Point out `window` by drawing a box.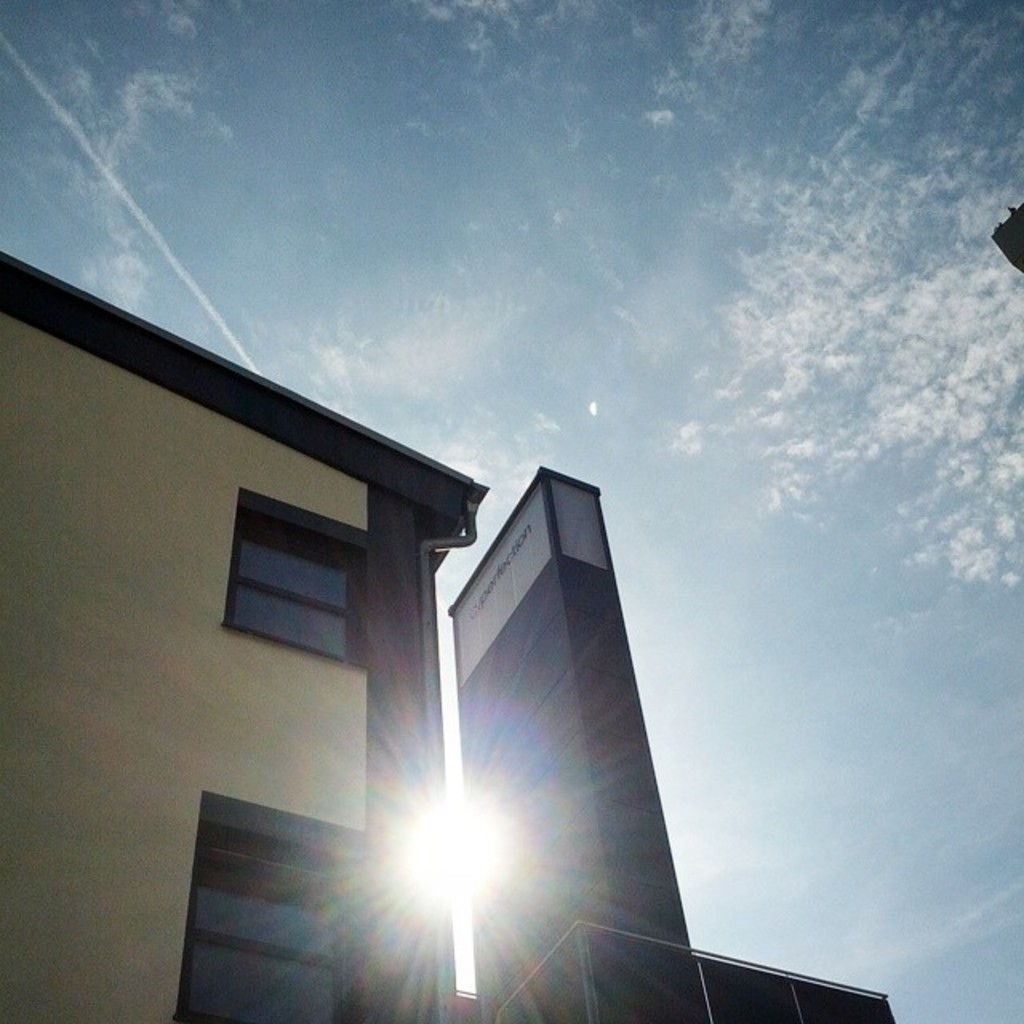
174:802:360:1022.
